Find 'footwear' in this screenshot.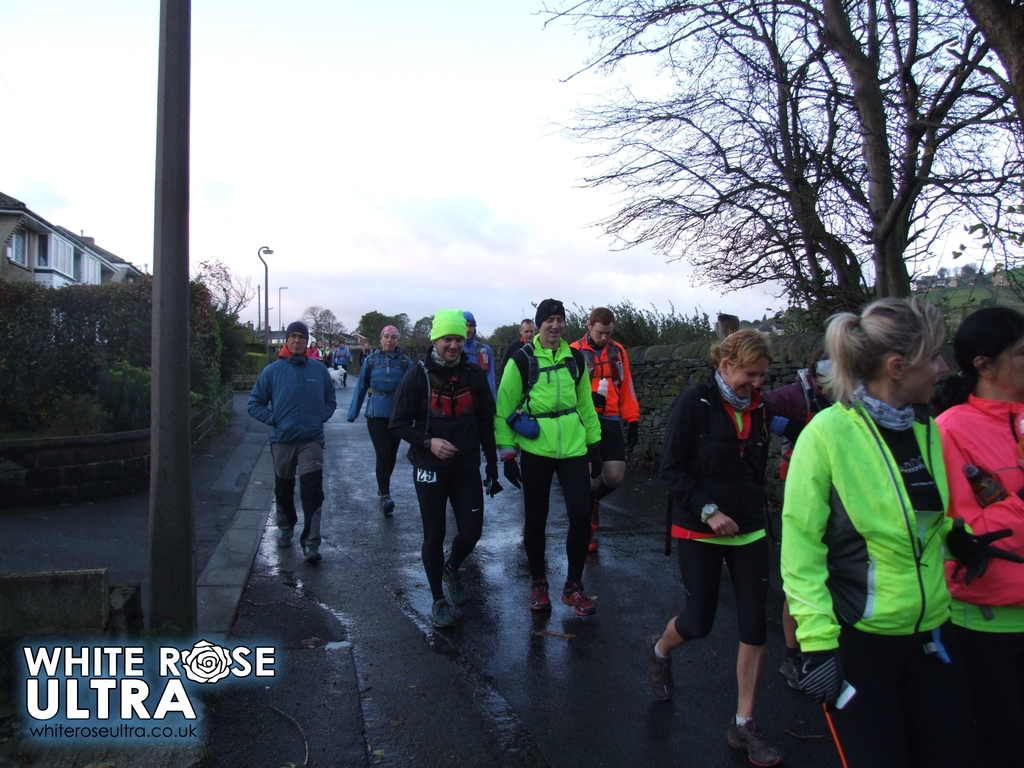
The bounding box for 'footwear' is (left=725, top=717, right=782, bottom=767).
